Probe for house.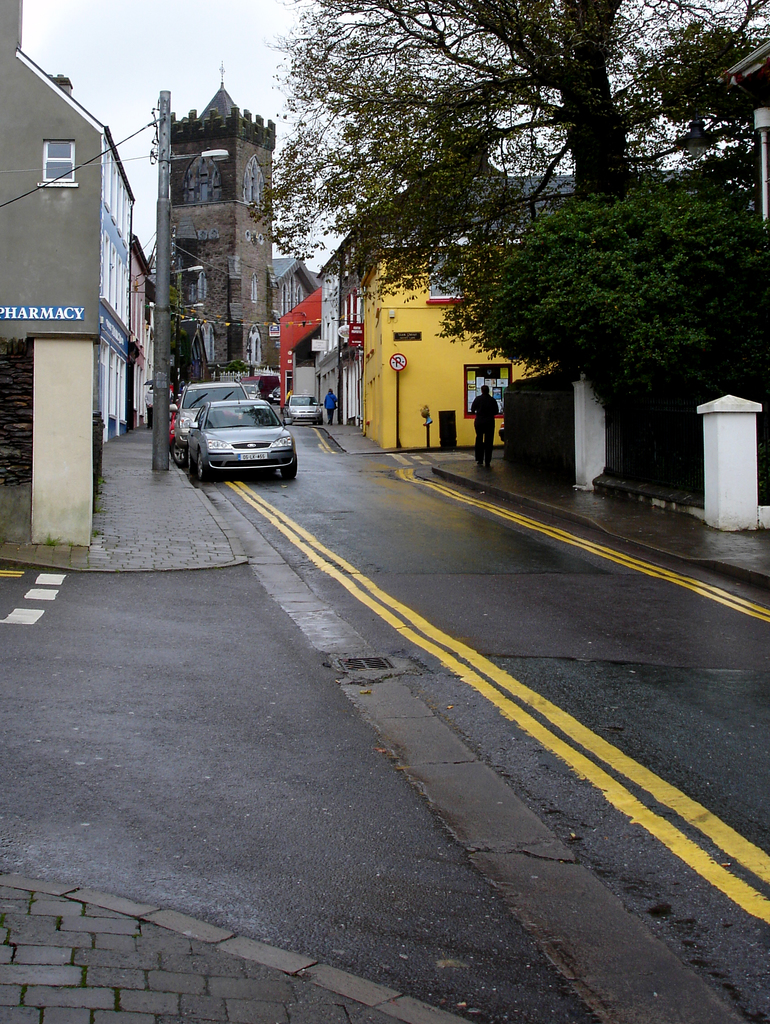
Probe result: Rect(0, 0, 154, 554).
